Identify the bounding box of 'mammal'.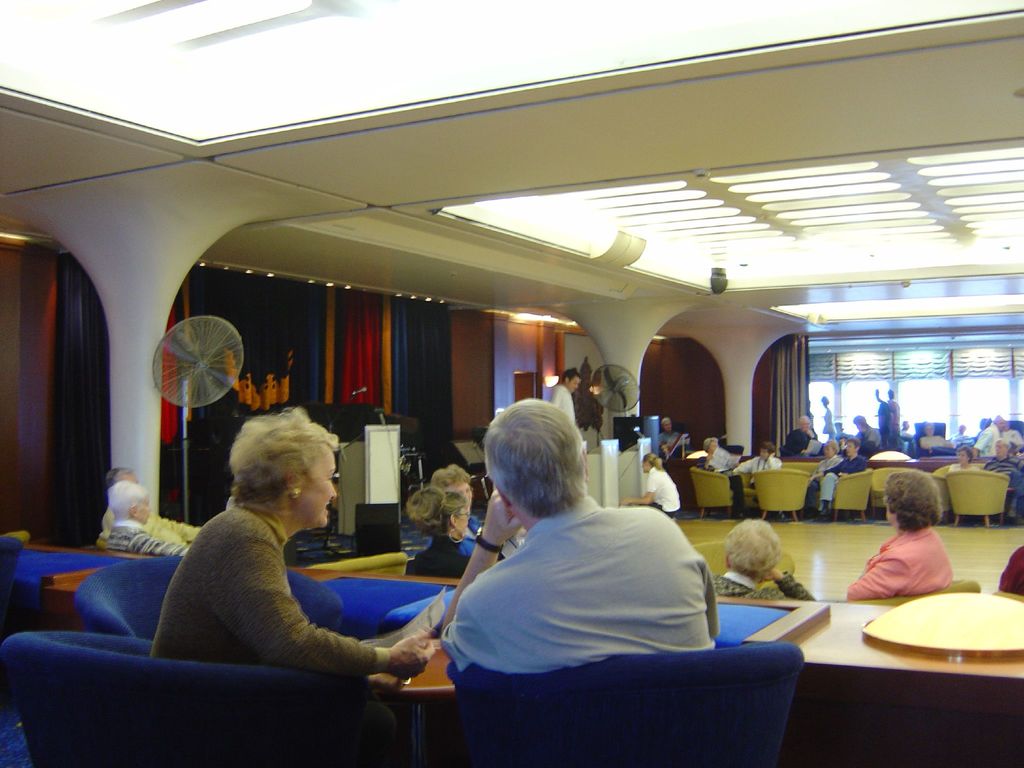
pyautogui.locateOnScreen(915, 421, 955, 450).
